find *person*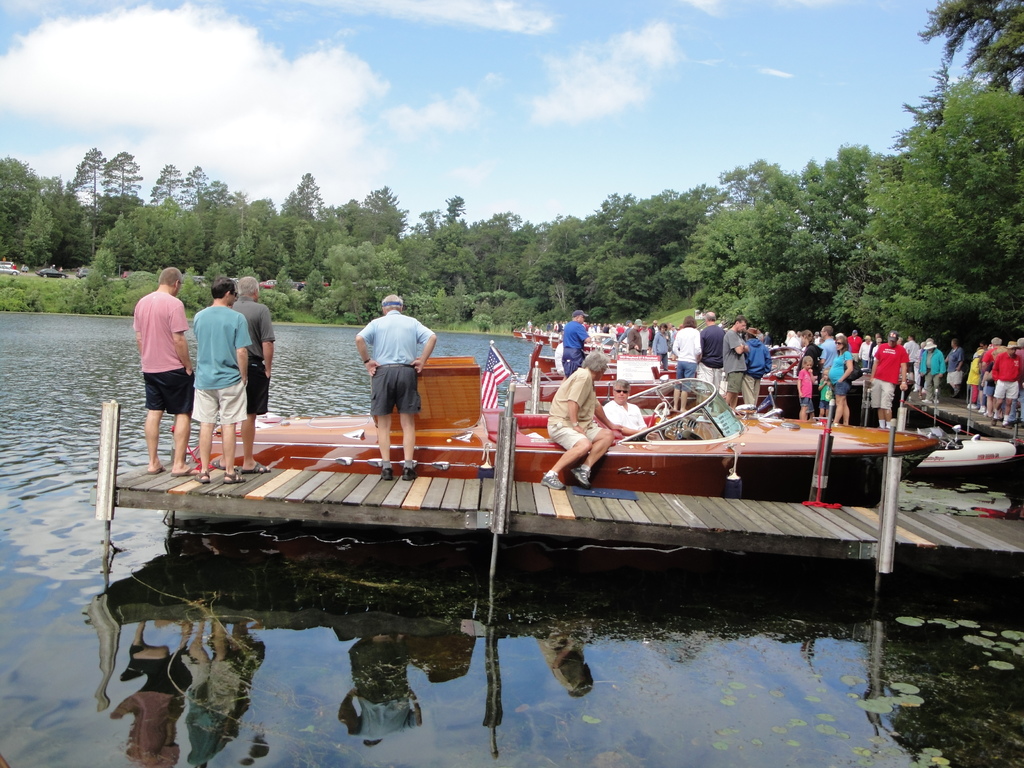
(x1=194, y1=273, x2=252, y2=486)
